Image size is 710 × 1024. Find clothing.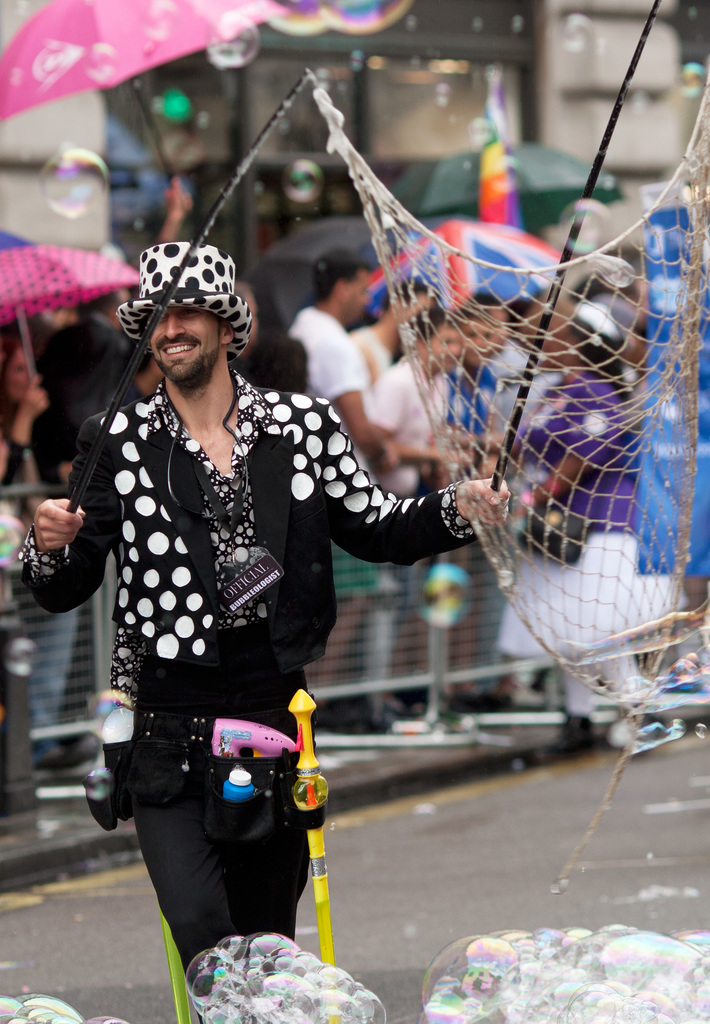
<bbox>49, 321, 125, 745</bbox>.
